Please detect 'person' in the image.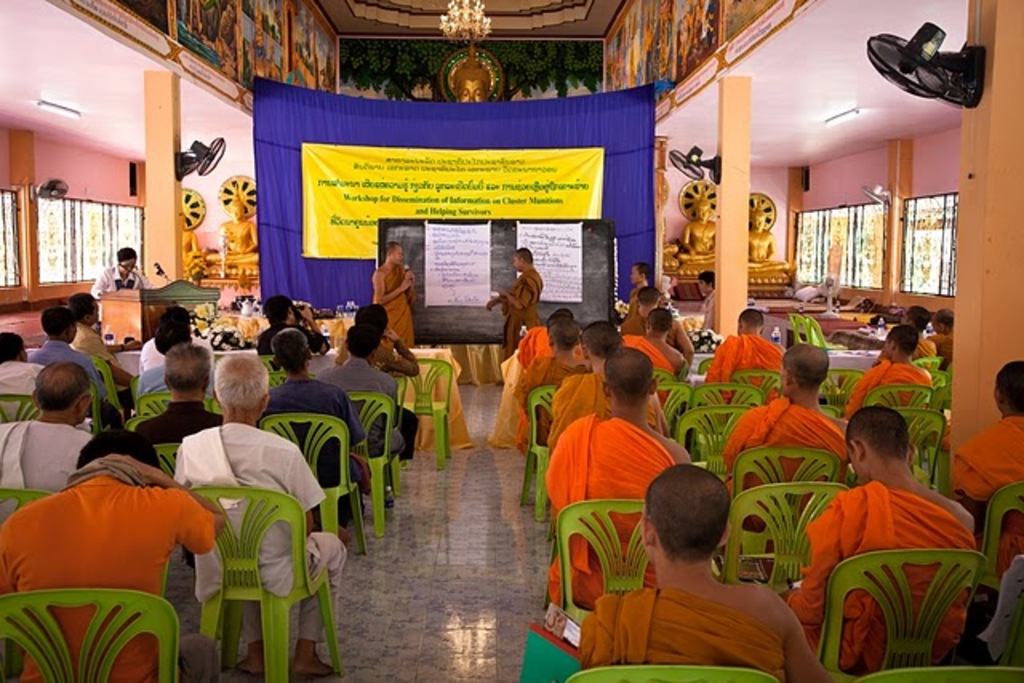
[0, 328, 46, 401].
